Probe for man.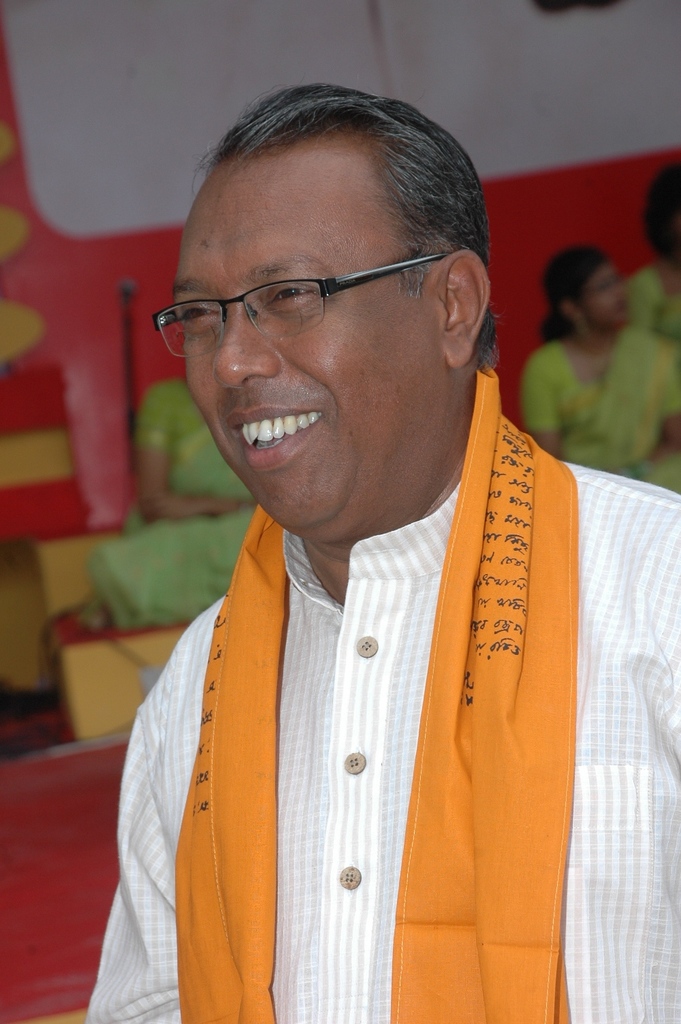
Probe result: (89,86,680,1023).
